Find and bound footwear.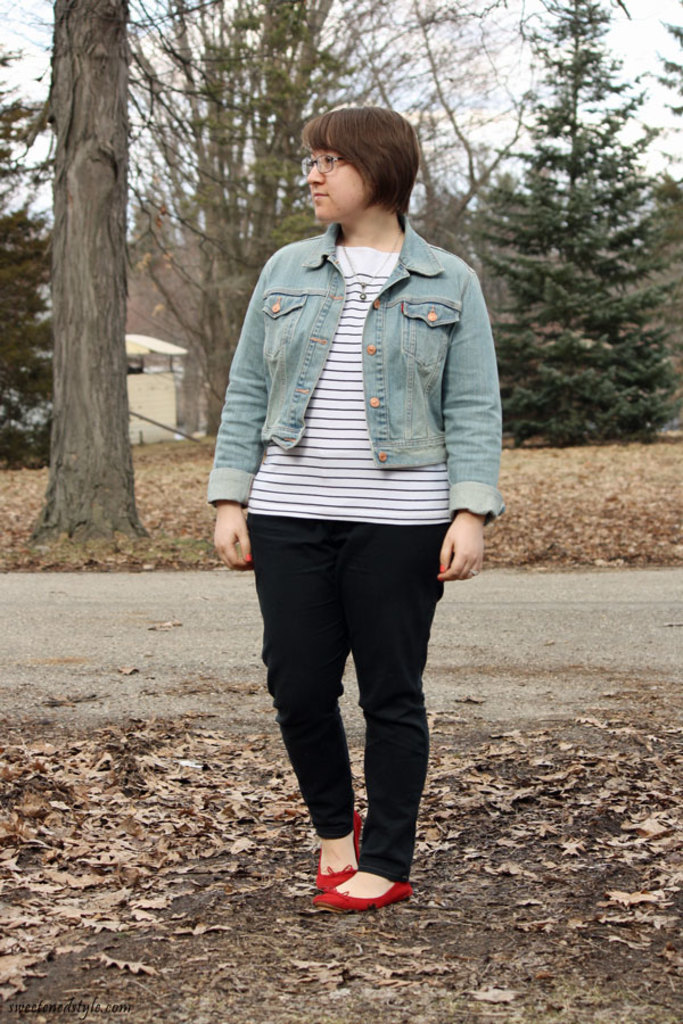
Bound: box(314, 854, 410, 917).
